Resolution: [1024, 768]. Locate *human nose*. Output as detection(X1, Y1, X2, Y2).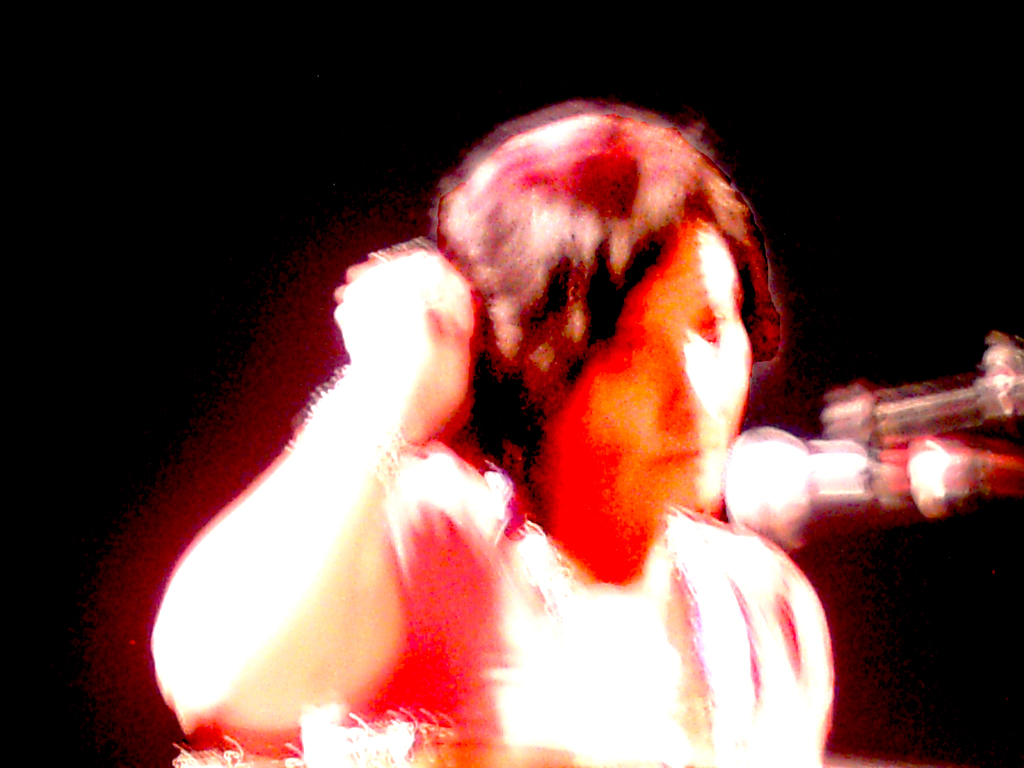
detection(665, 335, 716, 430).
